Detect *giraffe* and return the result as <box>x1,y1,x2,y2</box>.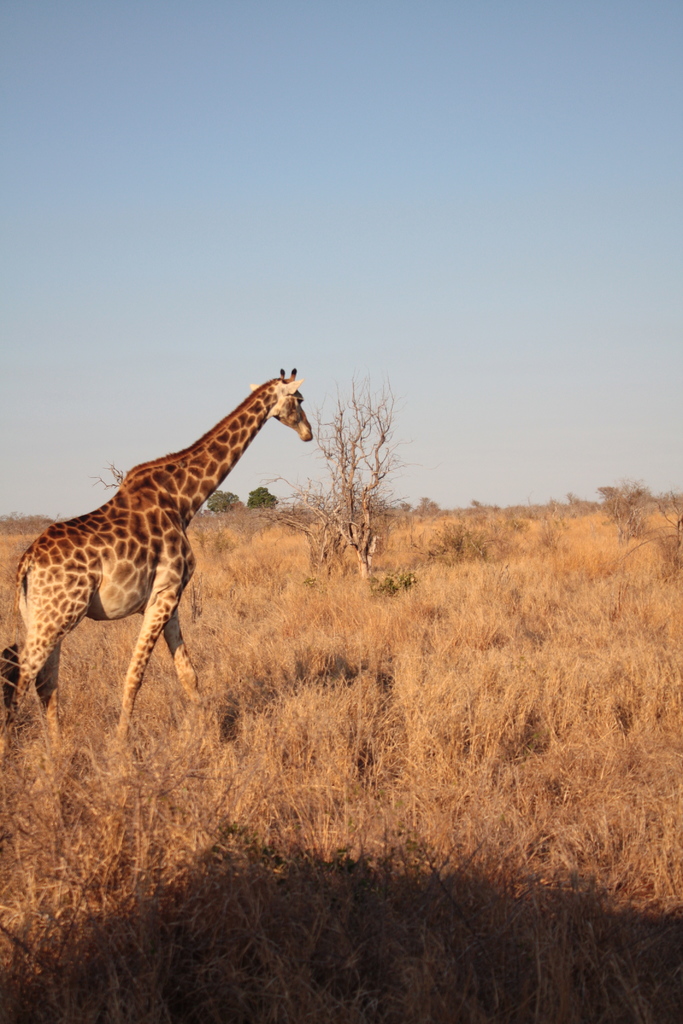
<box>12,369,310,749</box>.
